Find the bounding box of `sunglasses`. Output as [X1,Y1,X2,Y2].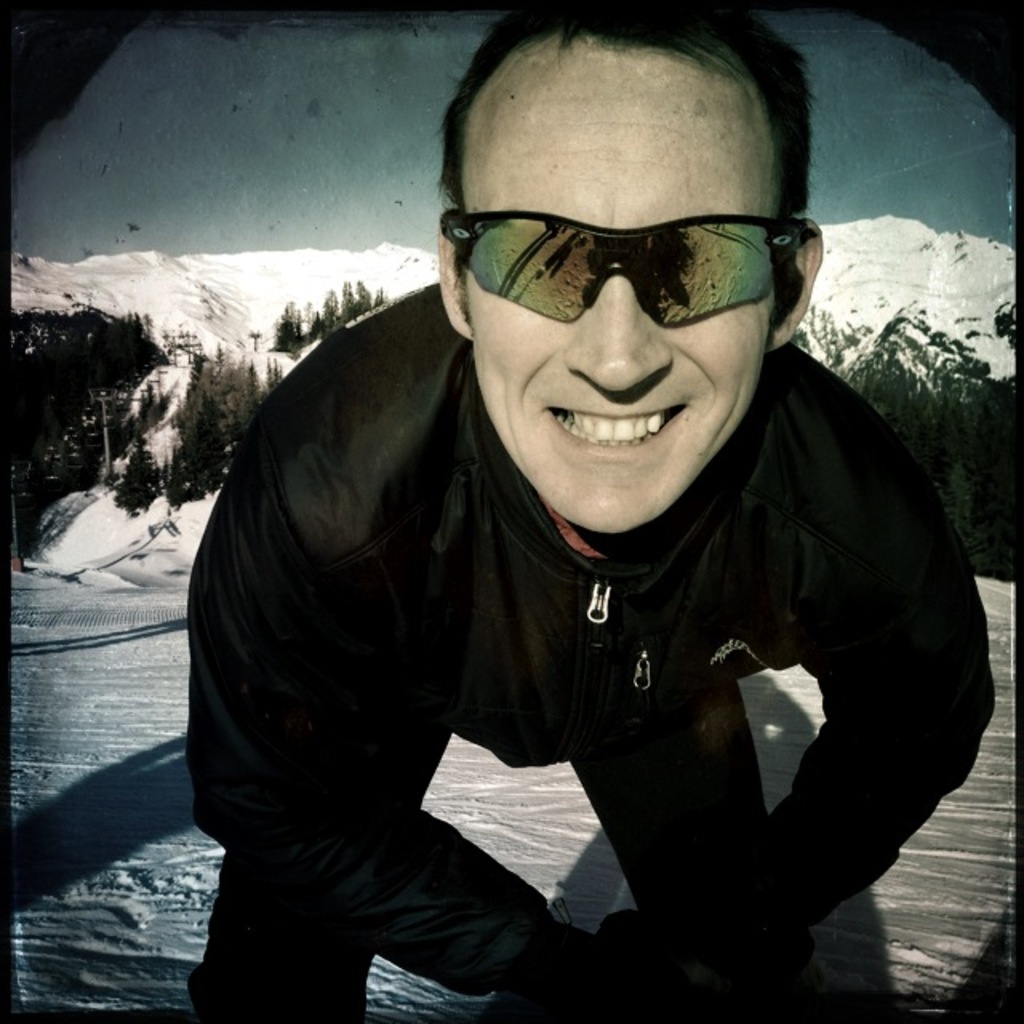
[421,197,821,330].
